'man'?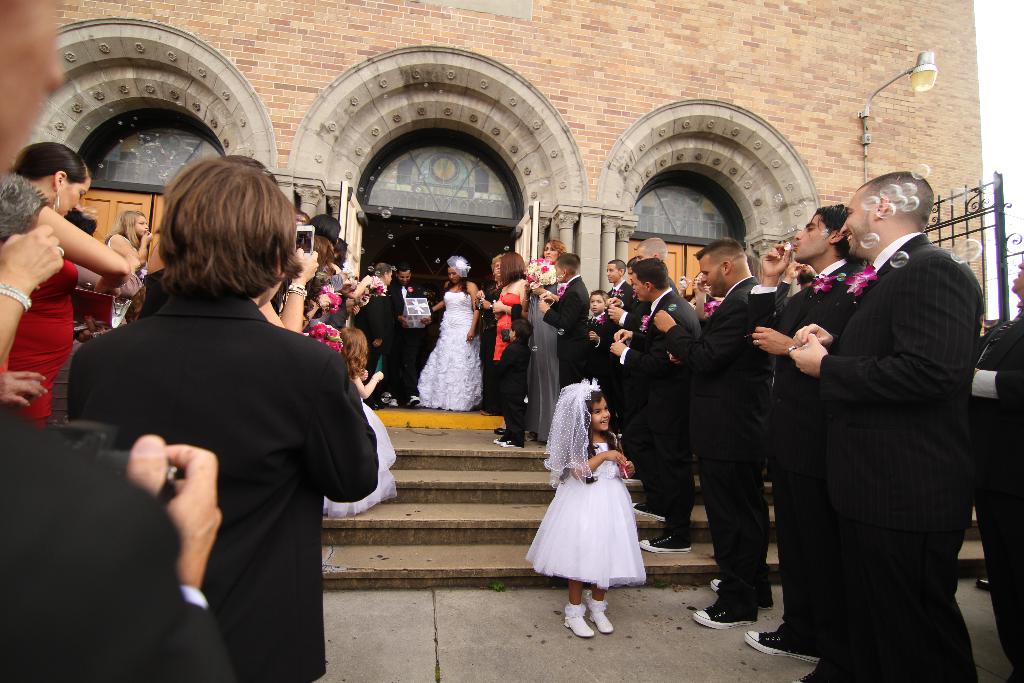
(x1=597, y1=226, x2=700, y2=552)
